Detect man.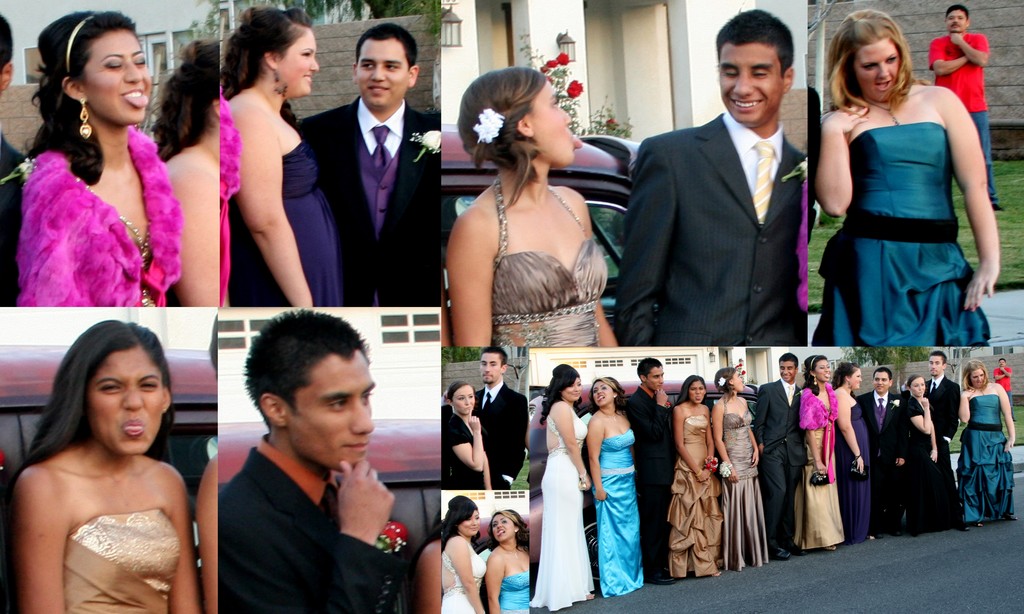
Detected at select_region(859, 370, 900, 532).
